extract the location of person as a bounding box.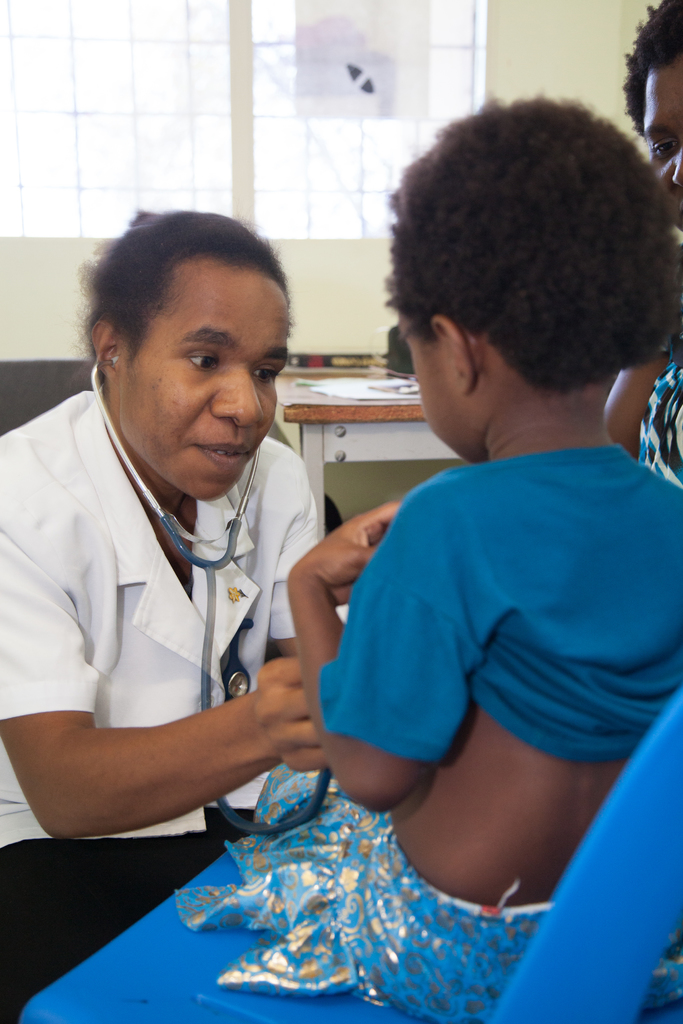
x1=53, y1=182, x2=422, y2=1009.
